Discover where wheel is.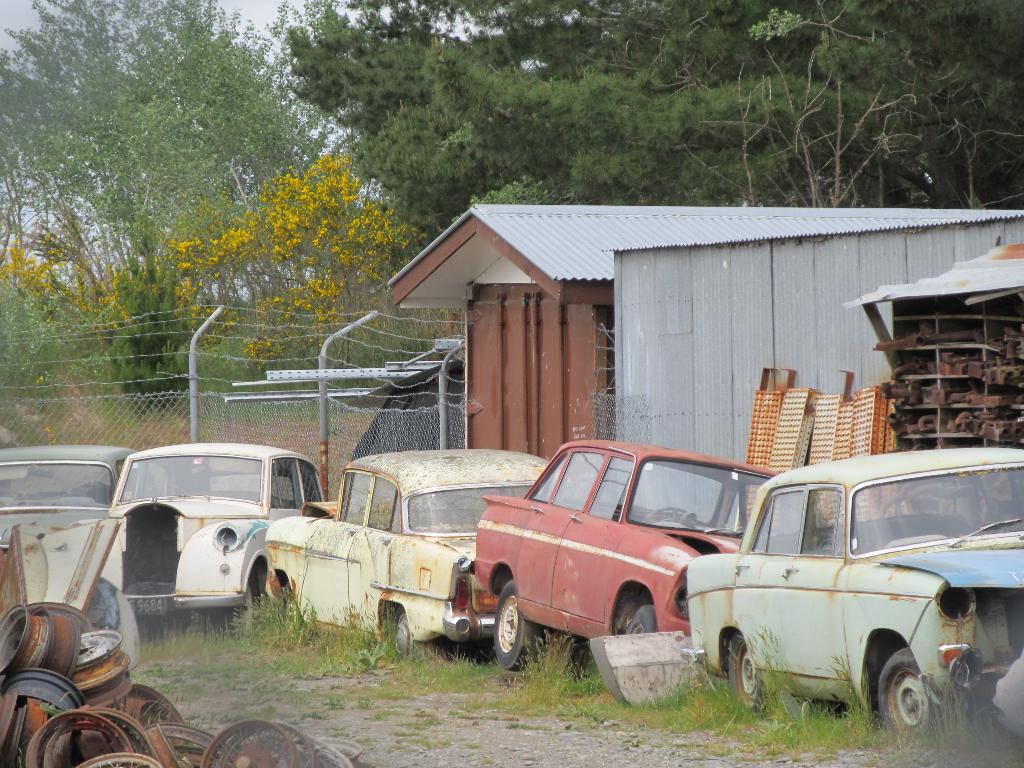
Discovered at bbox(728, 630, 775, 714).
